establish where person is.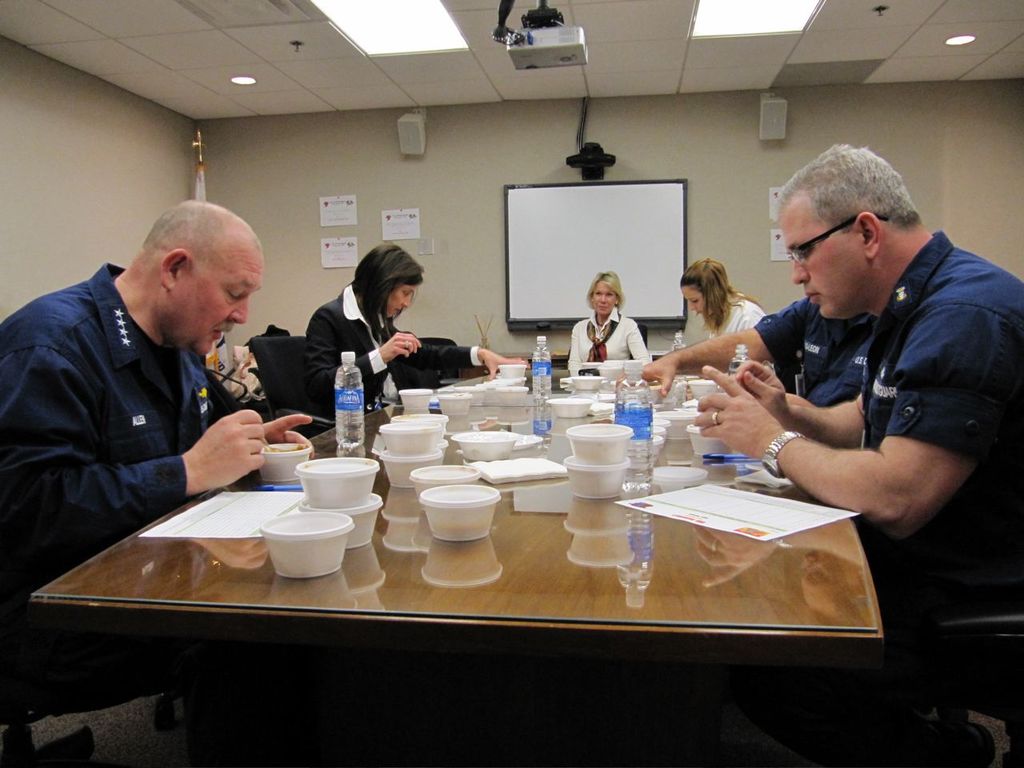
Established at <bbox>673, 258, 781, 370</bbox>.
